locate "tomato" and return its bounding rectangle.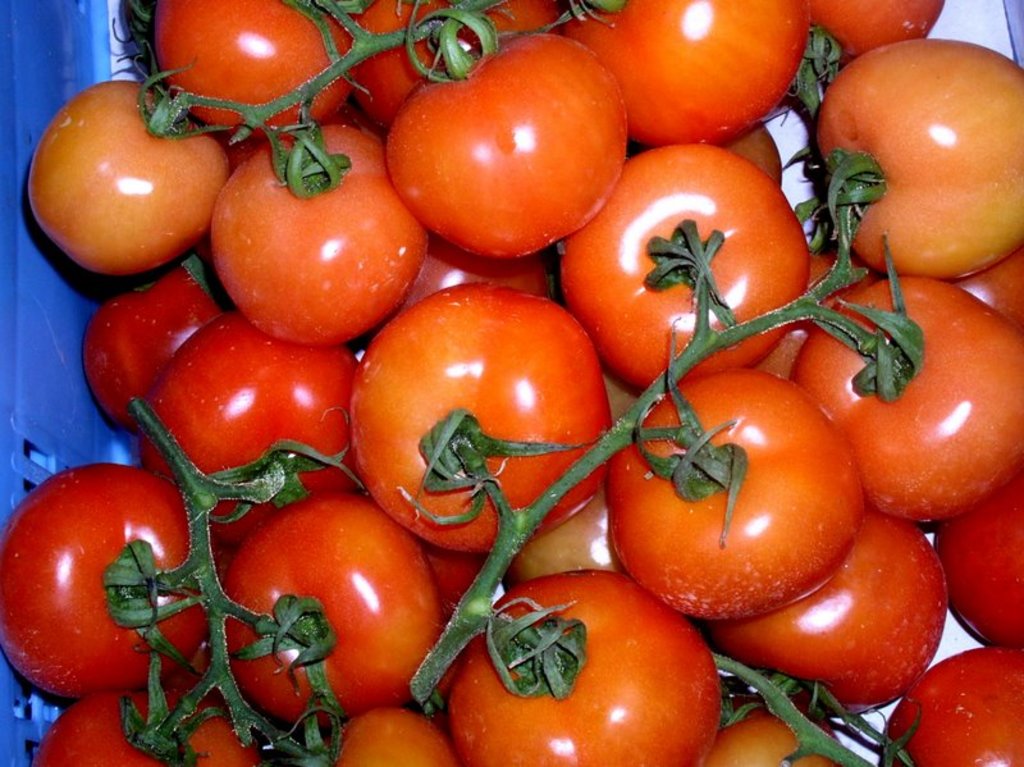
(x1=29, y1=662, x2=261, y2=766).
